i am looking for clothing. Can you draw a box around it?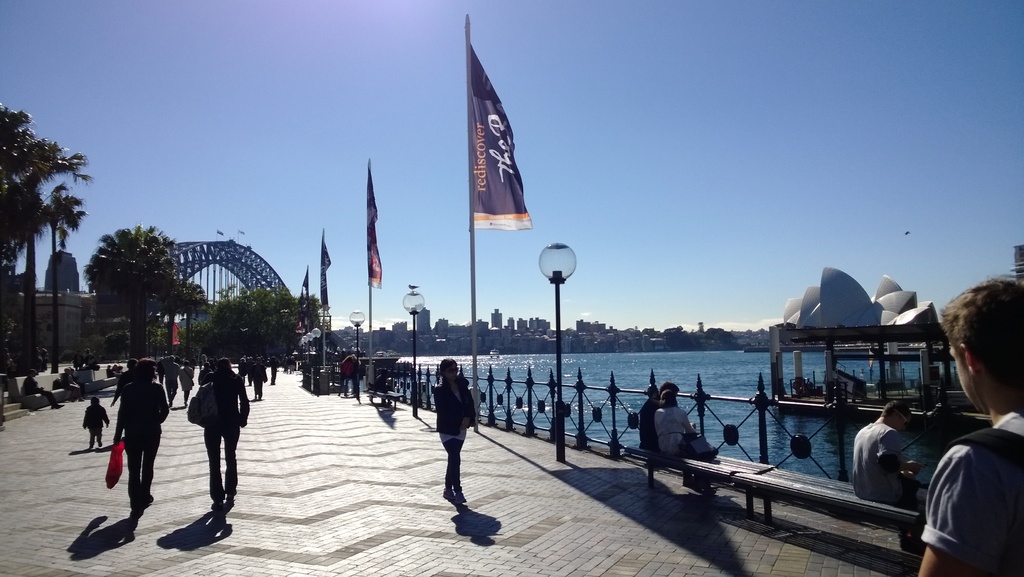
Sure, the bounding box is x1=436 y1=374 x2=481 y2=488.
